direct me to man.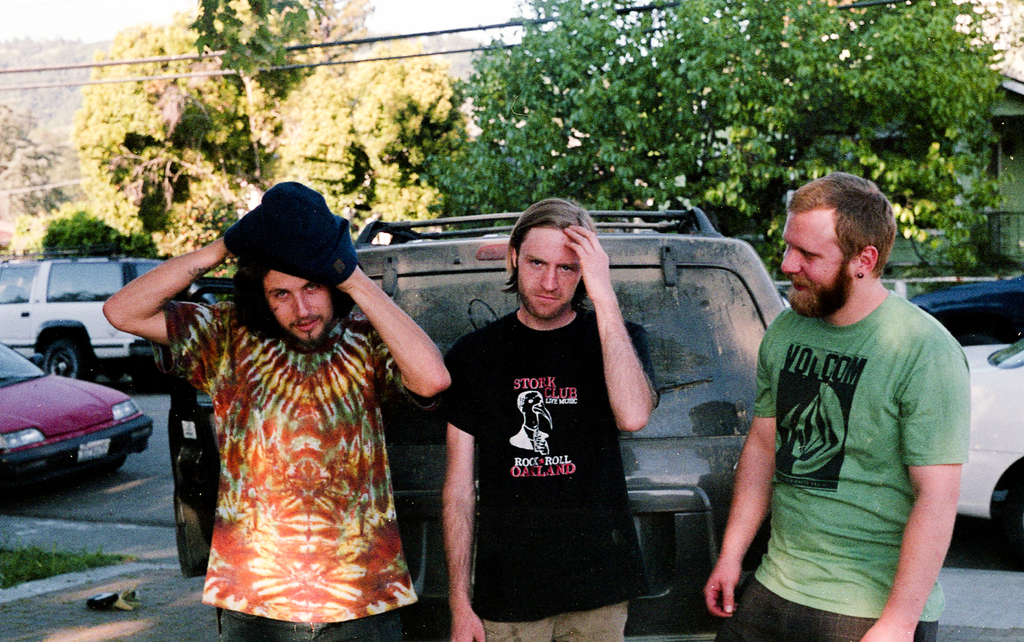
Direction: region(718, 142, 980, 636).
